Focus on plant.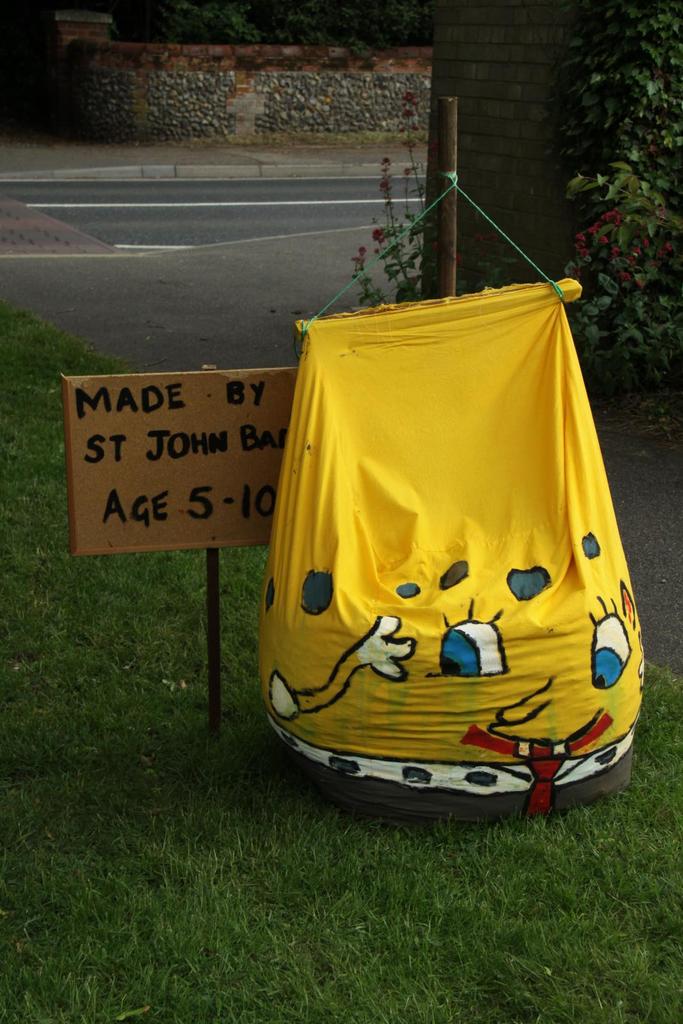
Focused at 453 221 524 304.
